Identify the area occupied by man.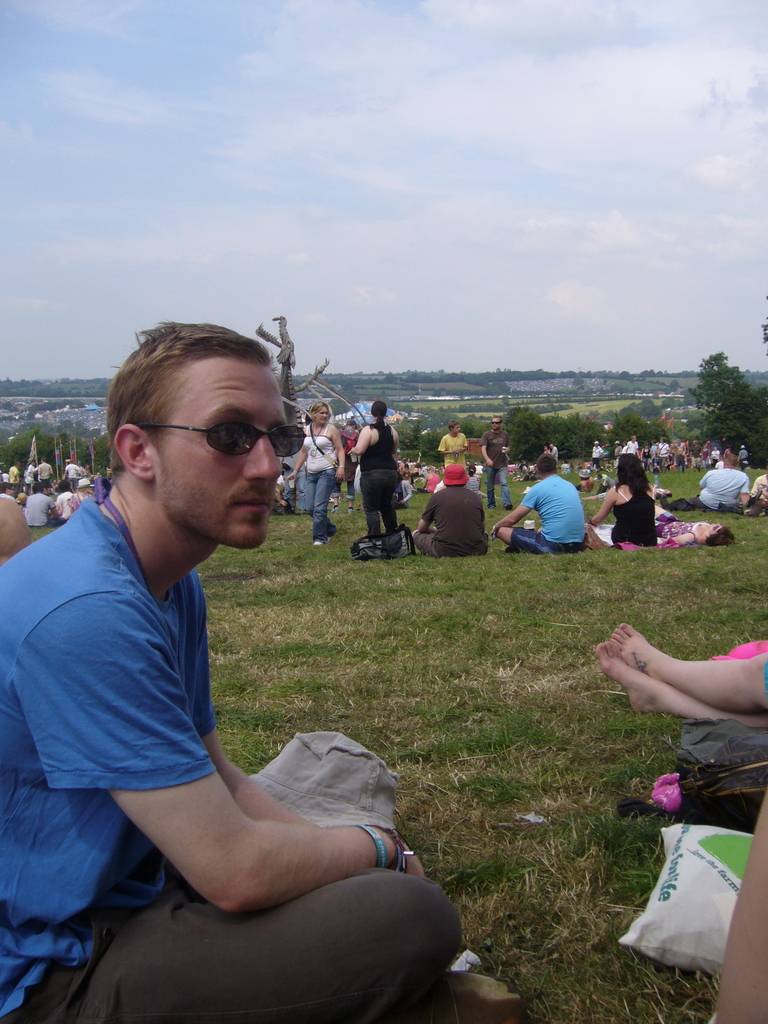
Area: box=[492, 452, 588, 554].
